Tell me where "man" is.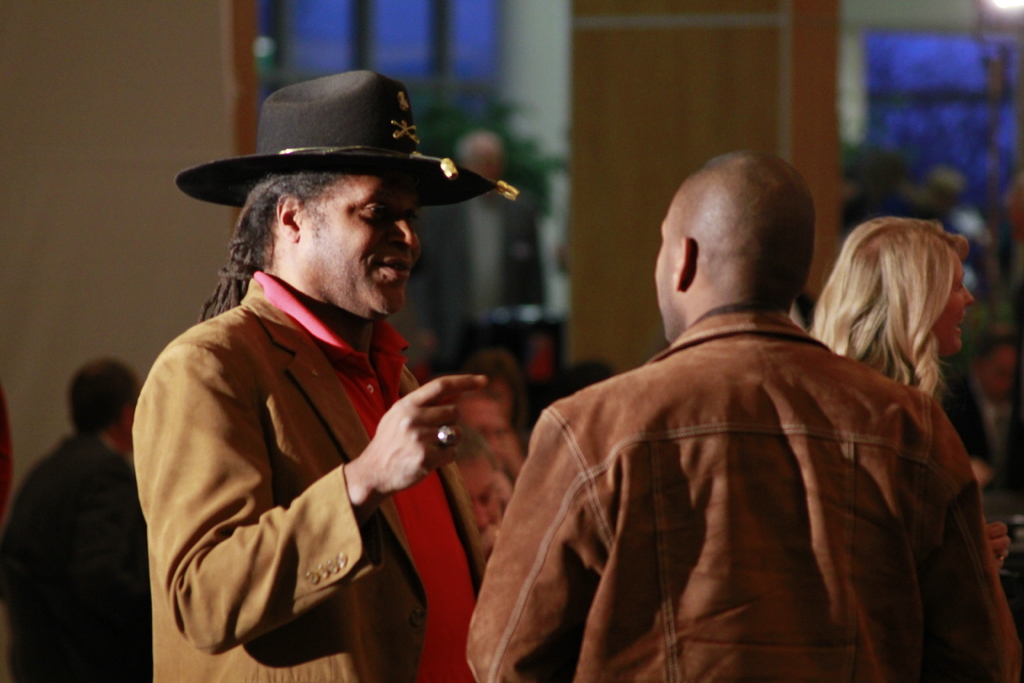
"man" is at {"x1": 124, "y1": 76, "x2": 537, "y2": 673}.
